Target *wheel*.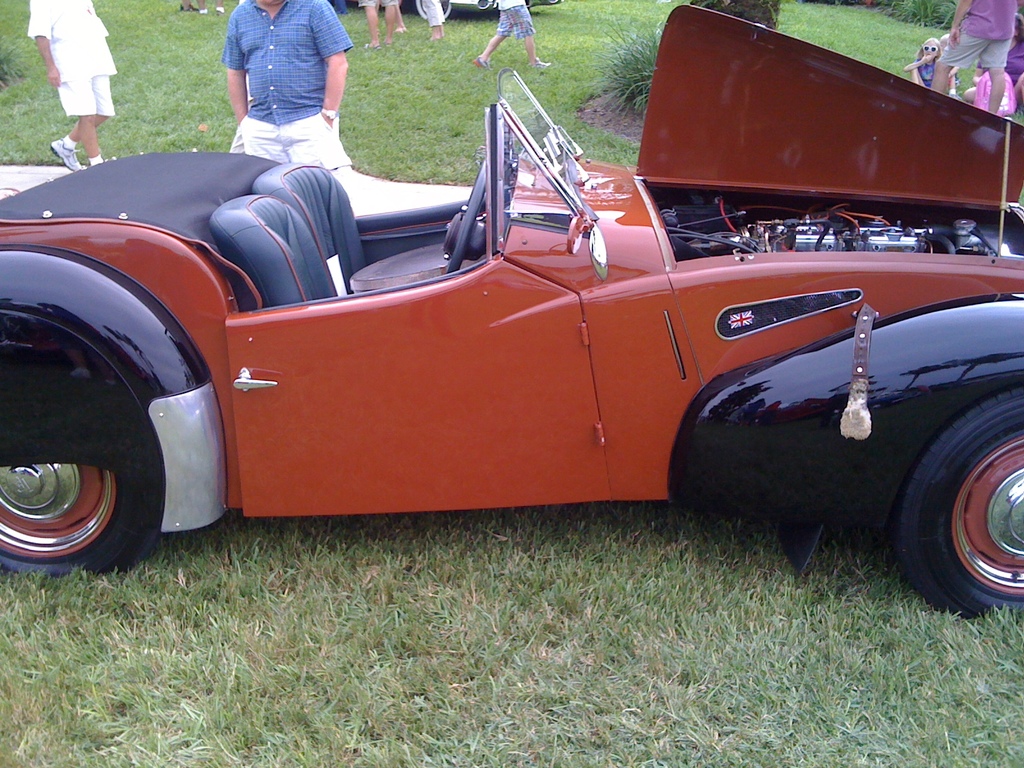
Target region: {"x1": 6, "y1": 420, "x2": 151, "y2": 573}.
